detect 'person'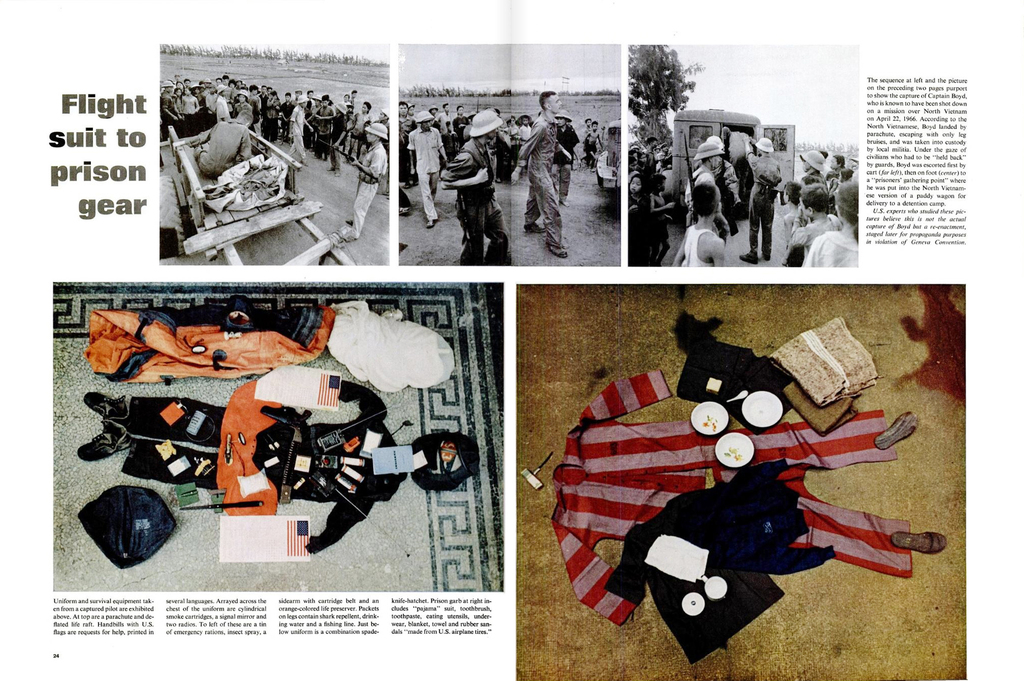
bbox=(431, 103, 501, 276)
